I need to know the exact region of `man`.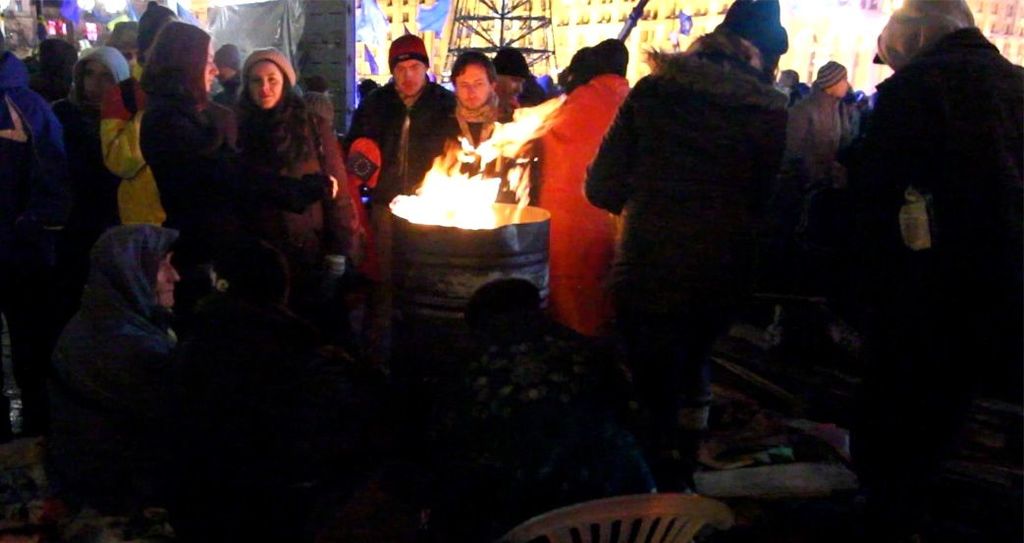
Region: box=[447, 48, 513, 153].
